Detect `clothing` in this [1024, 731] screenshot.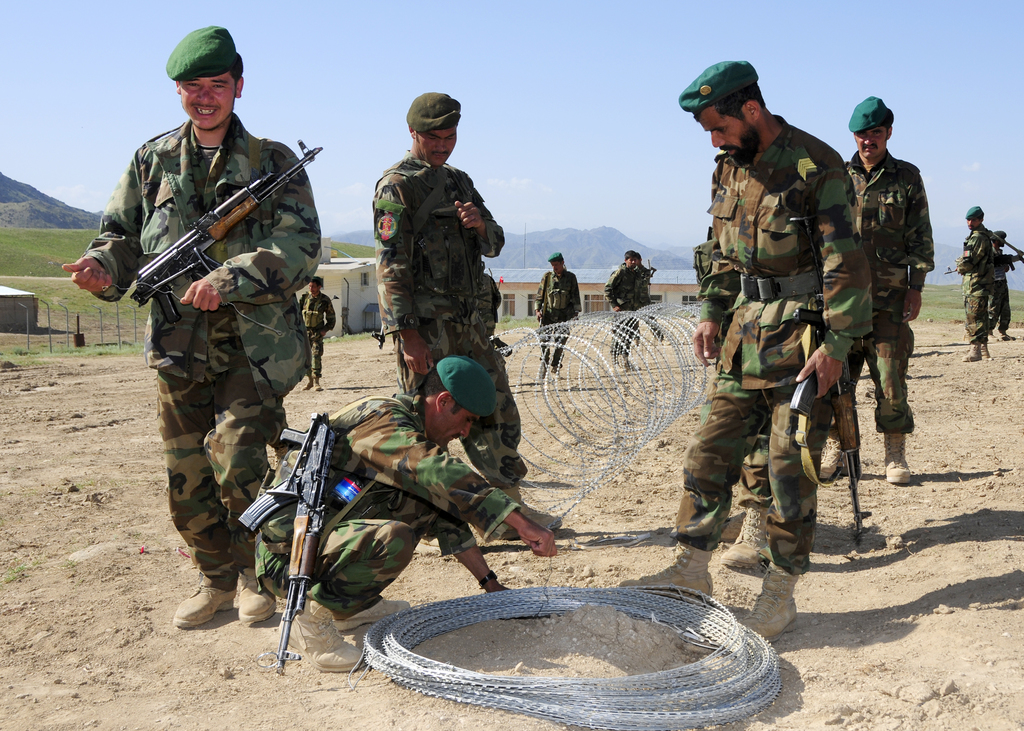
Detection: x1=604 y1=262 x2=651 y2=363.
